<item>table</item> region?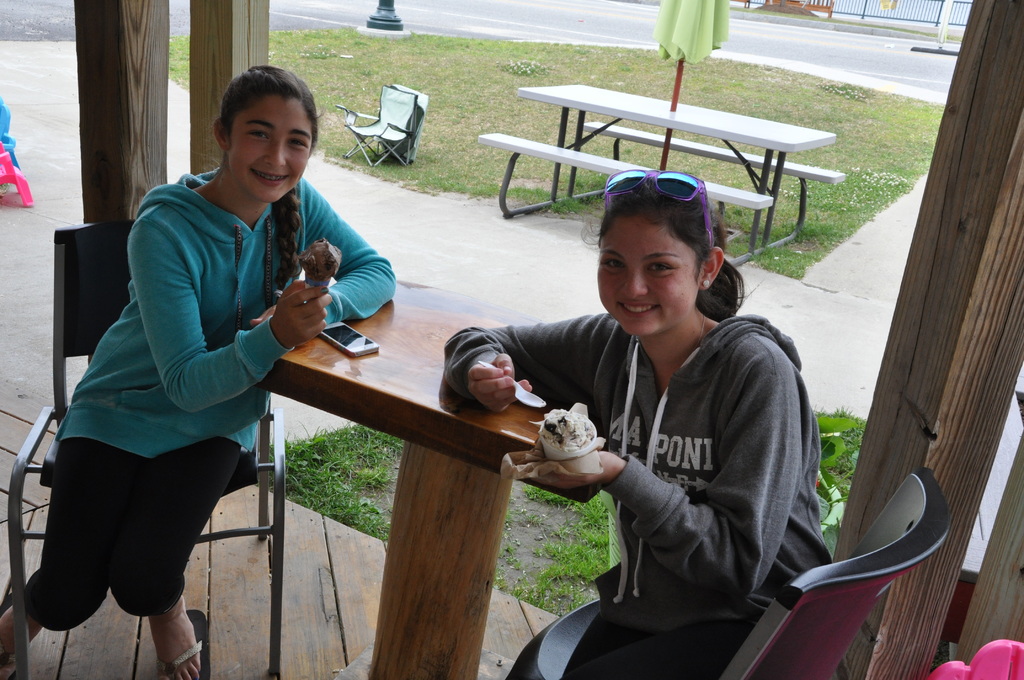
[x1=481, y1=87, x2=845, y2=288]
